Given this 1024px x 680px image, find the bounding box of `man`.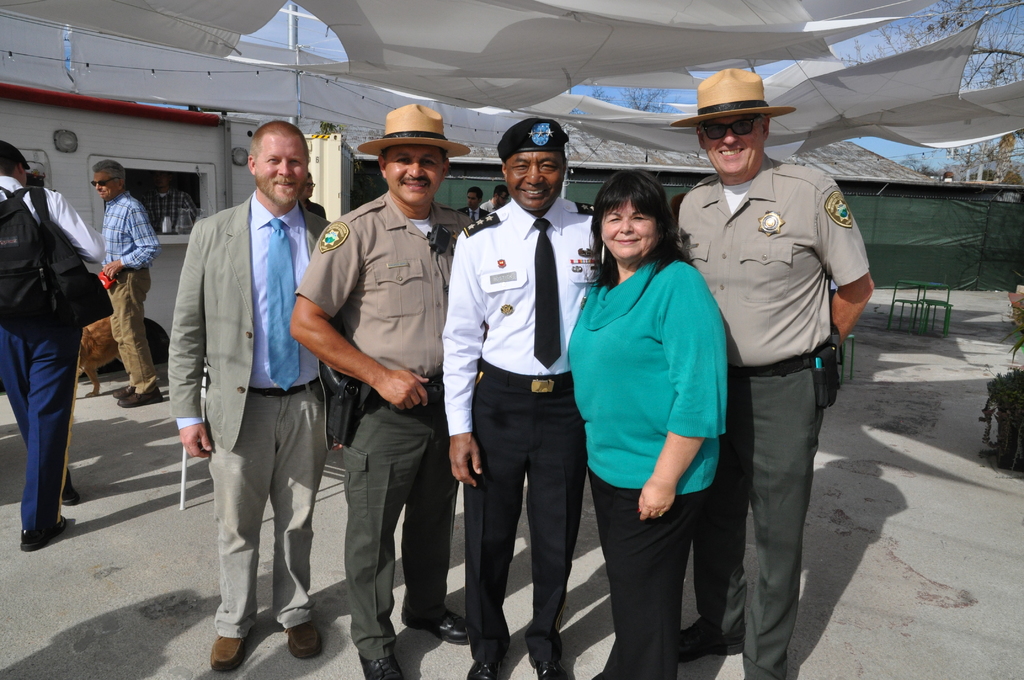
box=[455, 170, 483, 224].
